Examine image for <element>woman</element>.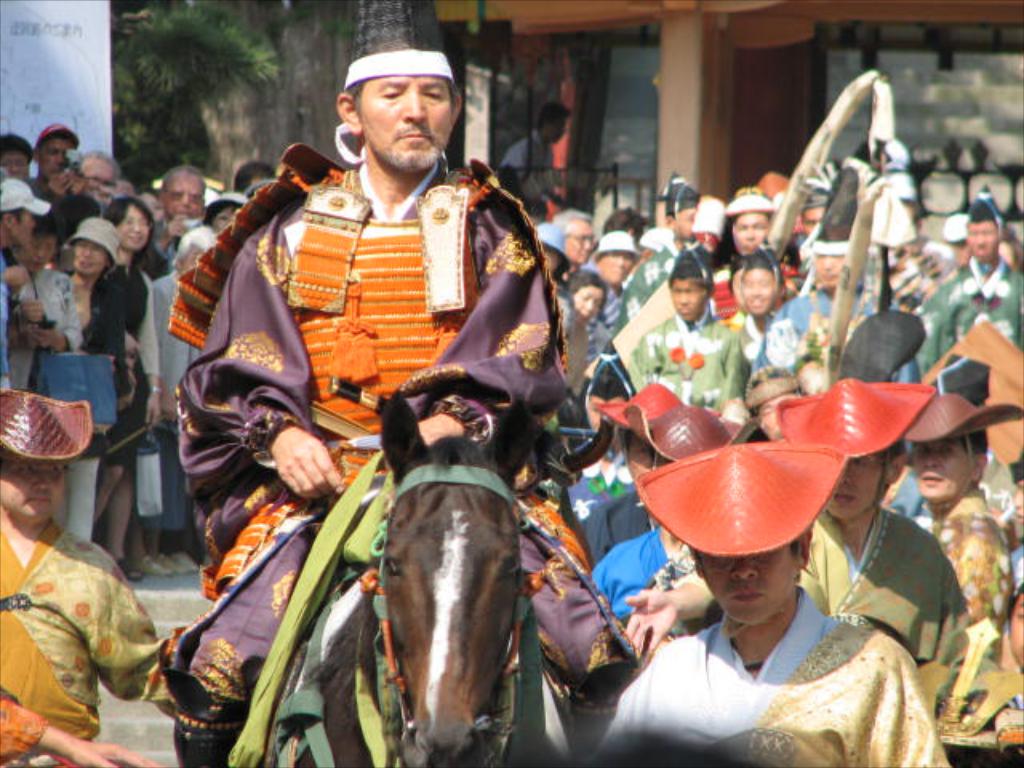
Examination result: 720:190:806:306.
